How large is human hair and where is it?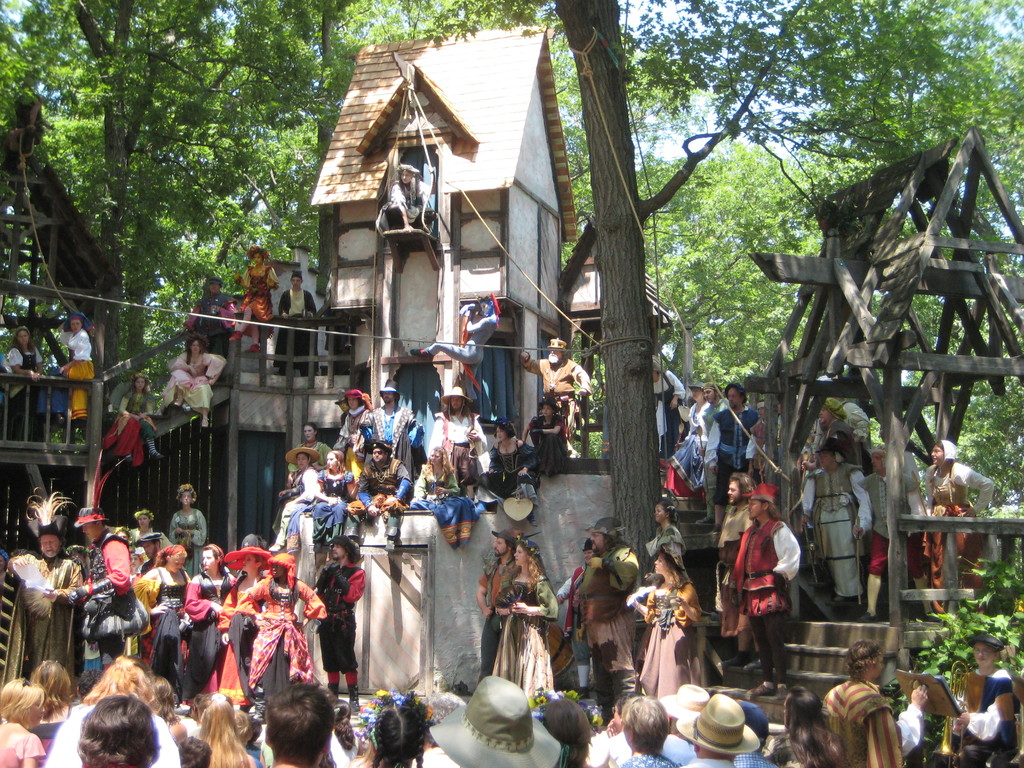
Bounding box: x1=538 y1=693 x2=593 y2=767.
